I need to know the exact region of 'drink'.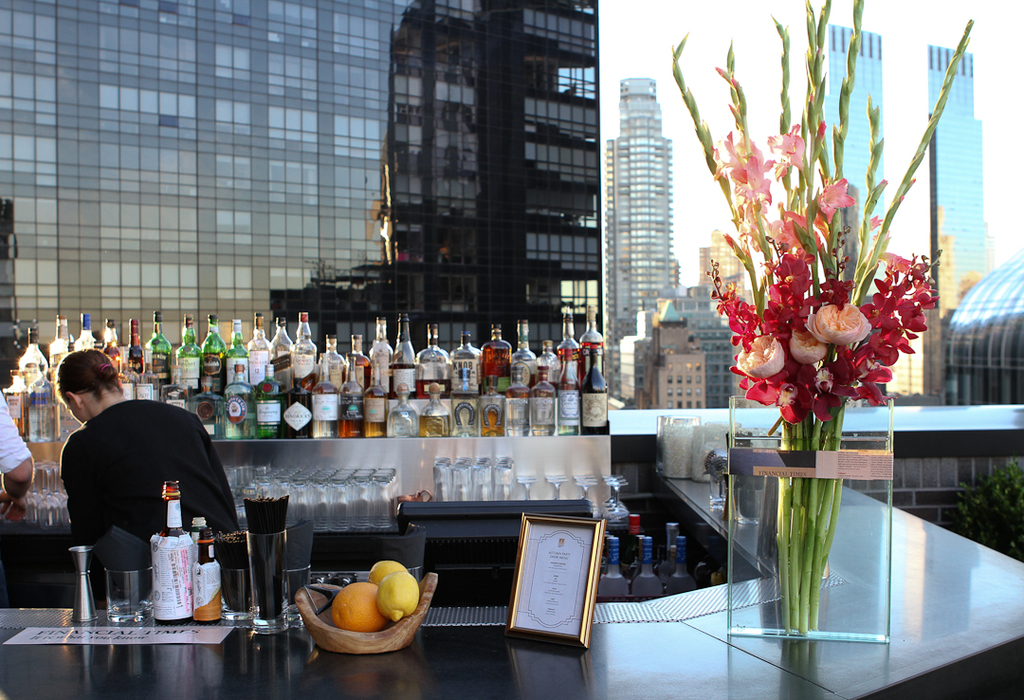
Region: box=[452, 389, 476, 436].
